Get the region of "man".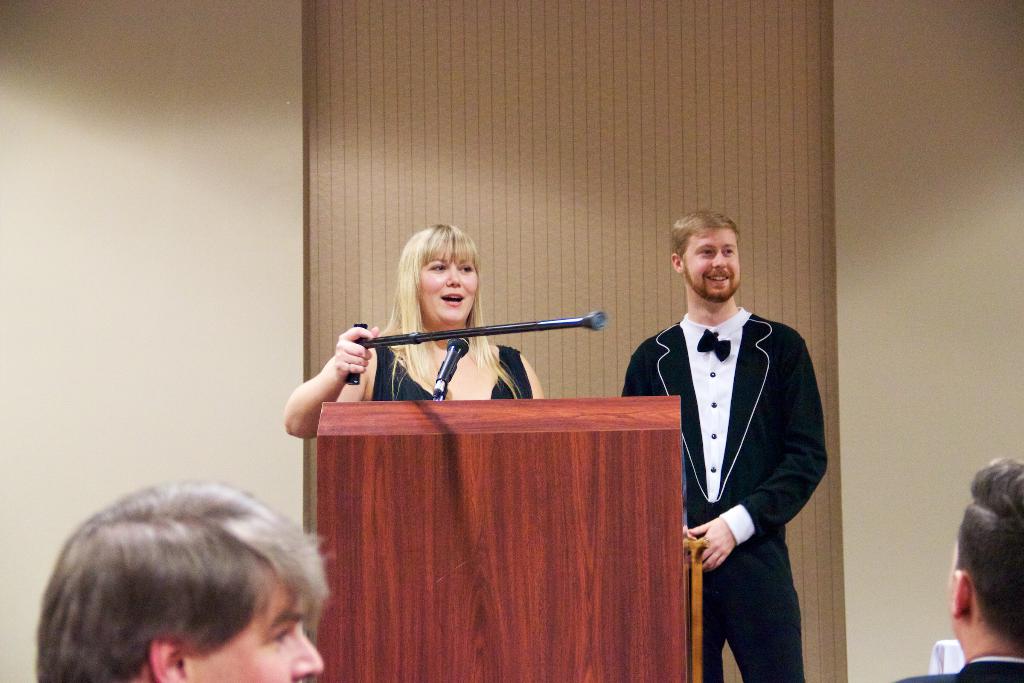
box(40, 472, 333, 682).
